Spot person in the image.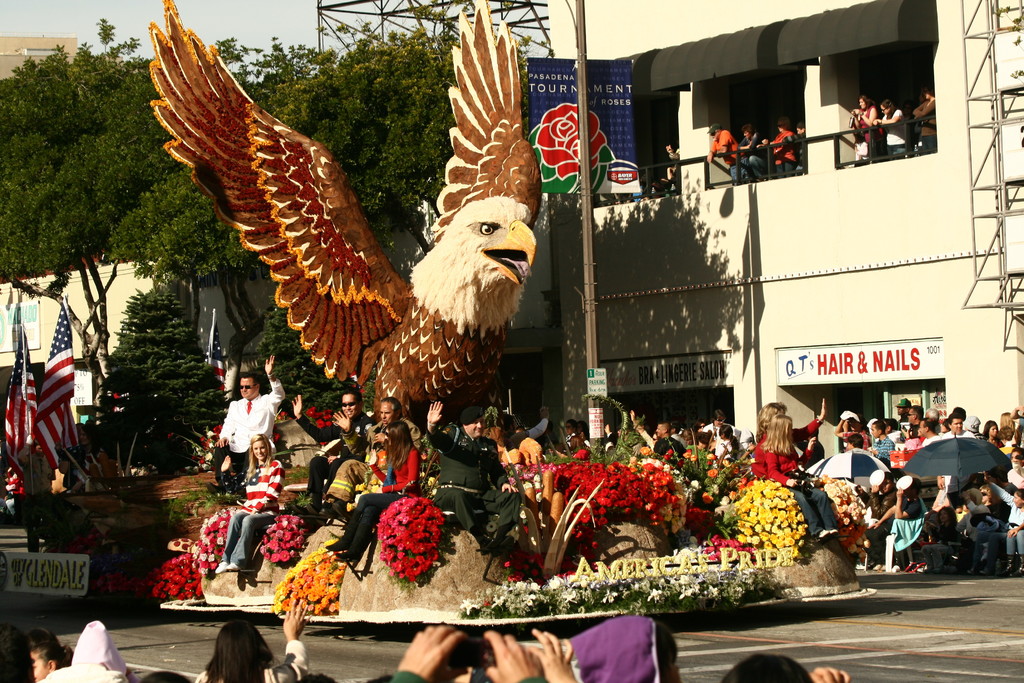
person found at box=[675, 429, 713, 475].
